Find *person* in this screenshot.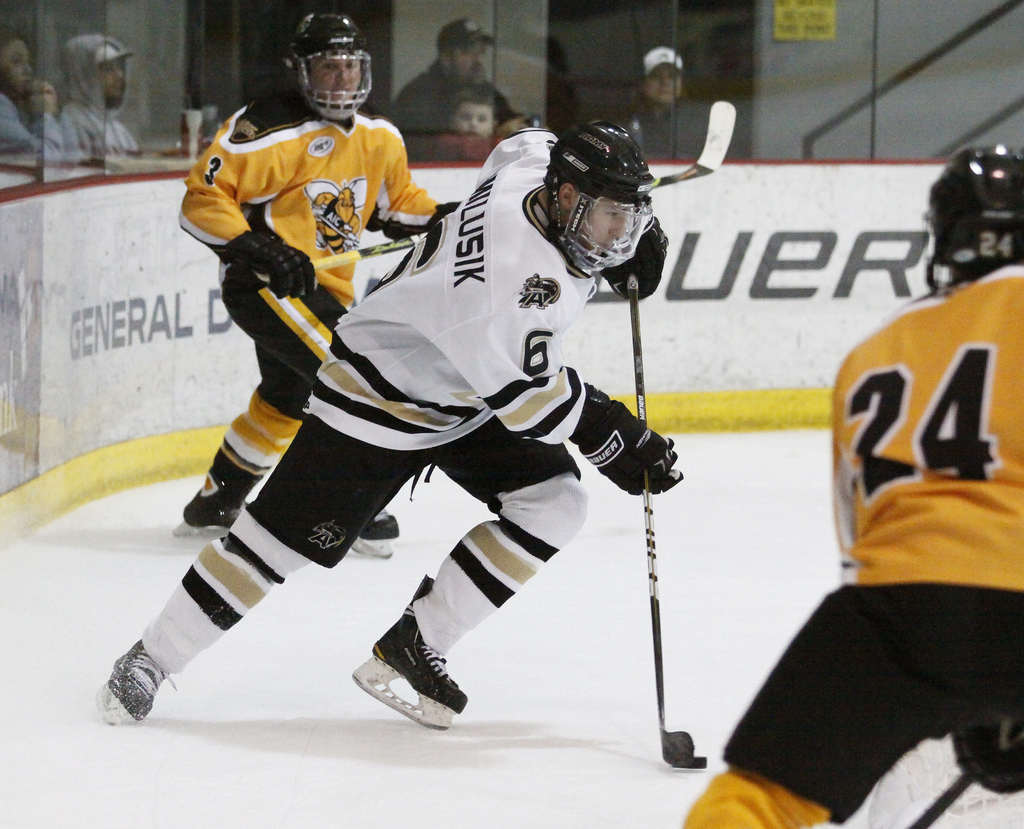
The bounding box for *person* is [61, 25, 142, 163].
